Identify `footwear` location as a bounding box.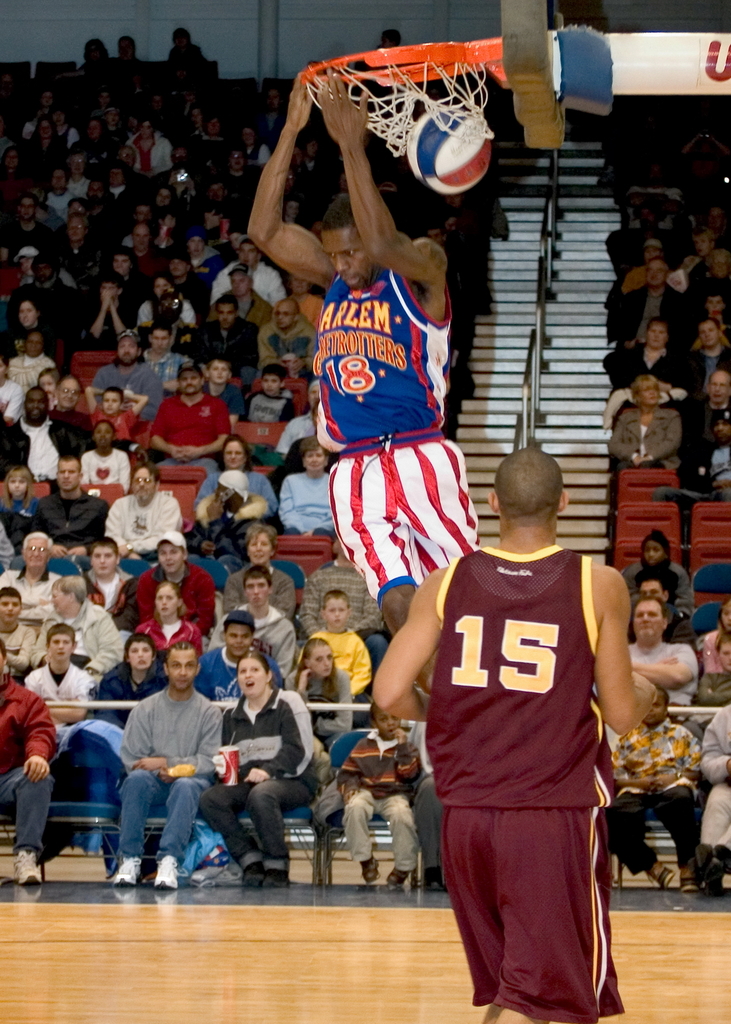
680, 874, 698, 894.
